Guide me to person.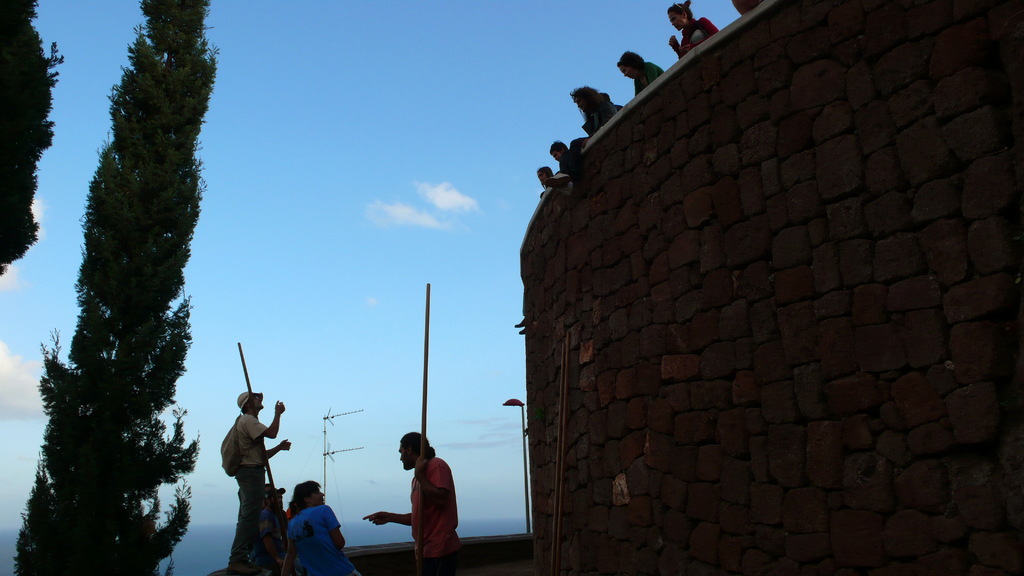
Guidance: {"x1": 284, "y1": 480, "x2": 359, "y2": 575}.
